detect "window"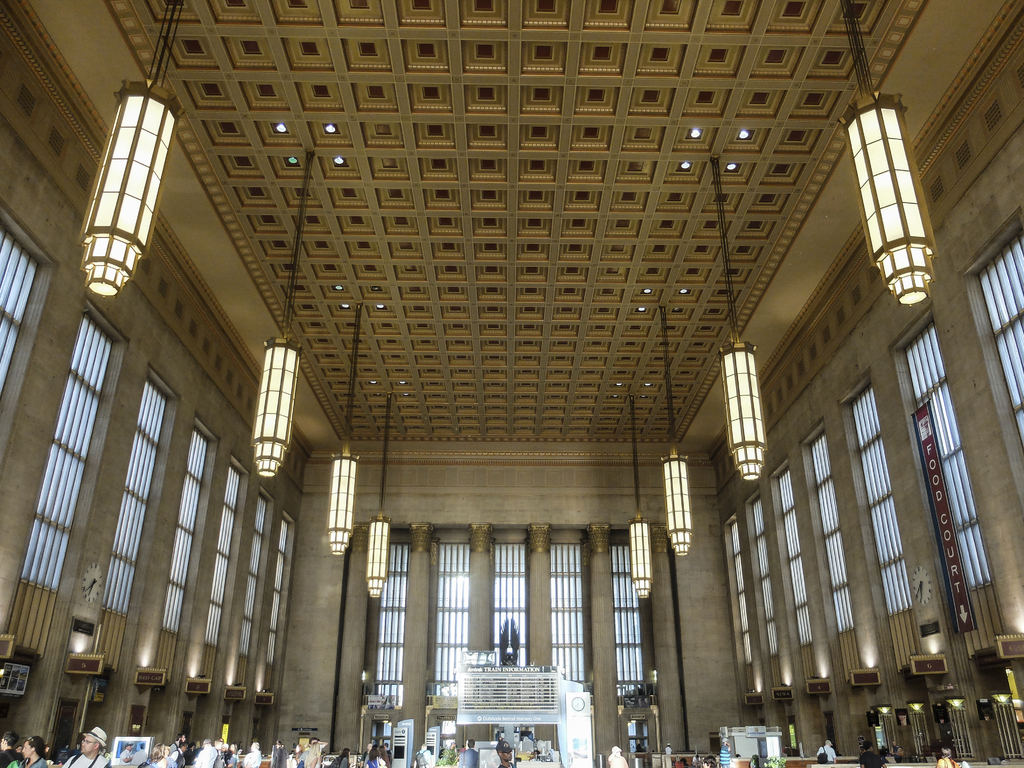
90, 380, 177, 674
